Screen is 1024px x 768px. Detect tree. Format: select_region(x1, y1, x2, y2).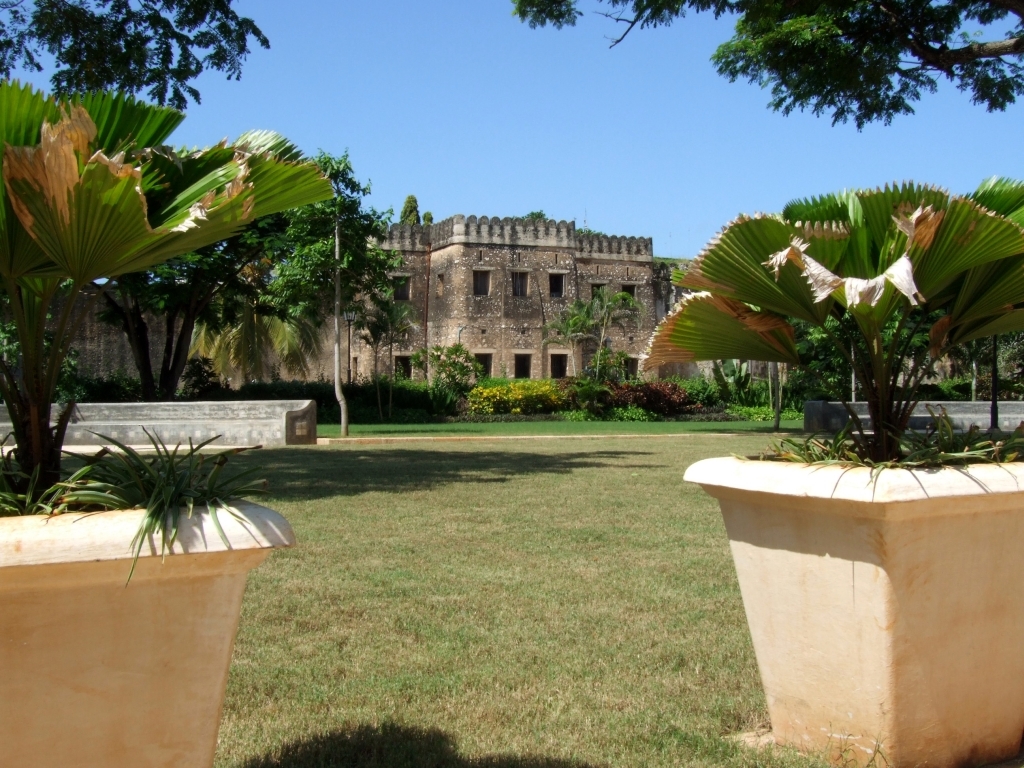
select_region(539, 281, 637, 397).
